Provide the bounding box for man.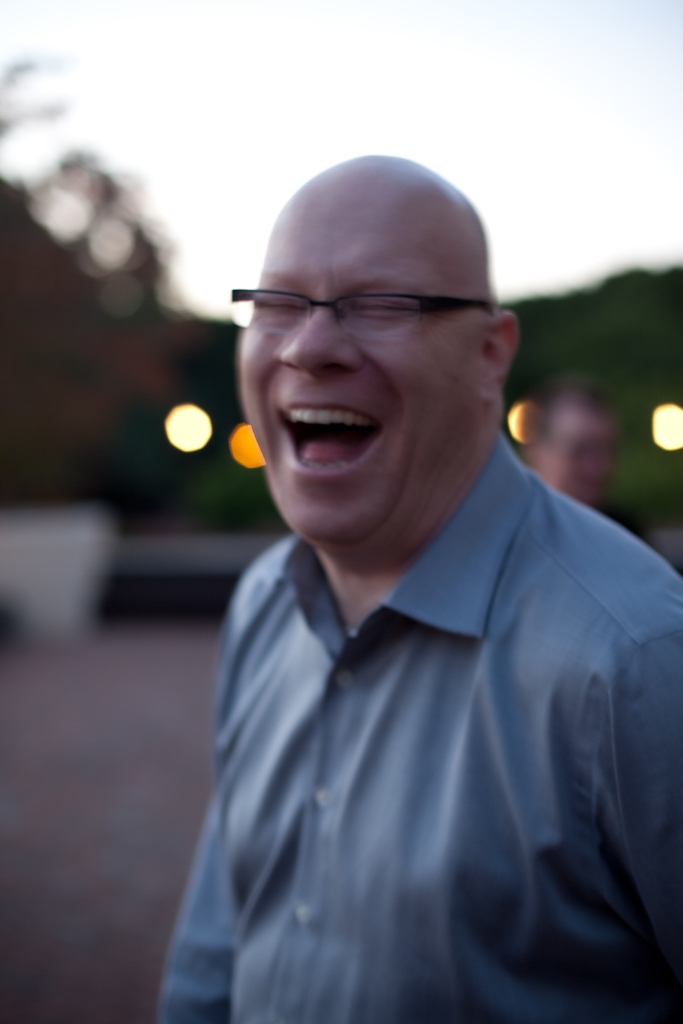
(148, 93, 659, 991).
